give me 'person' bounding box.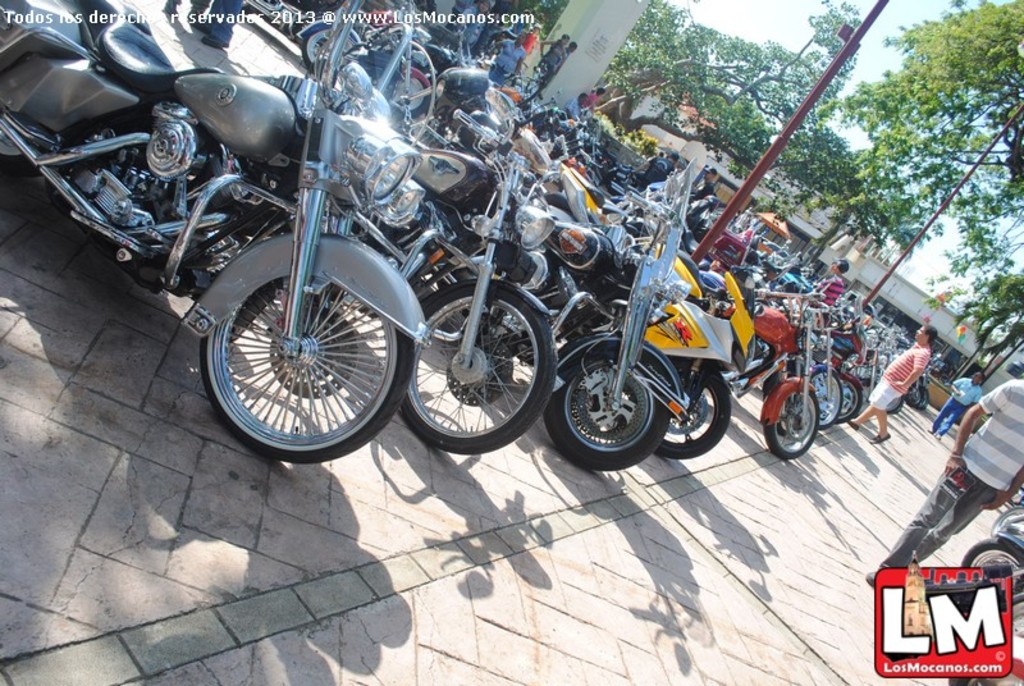
Rect(814, 255, 850, 311).
